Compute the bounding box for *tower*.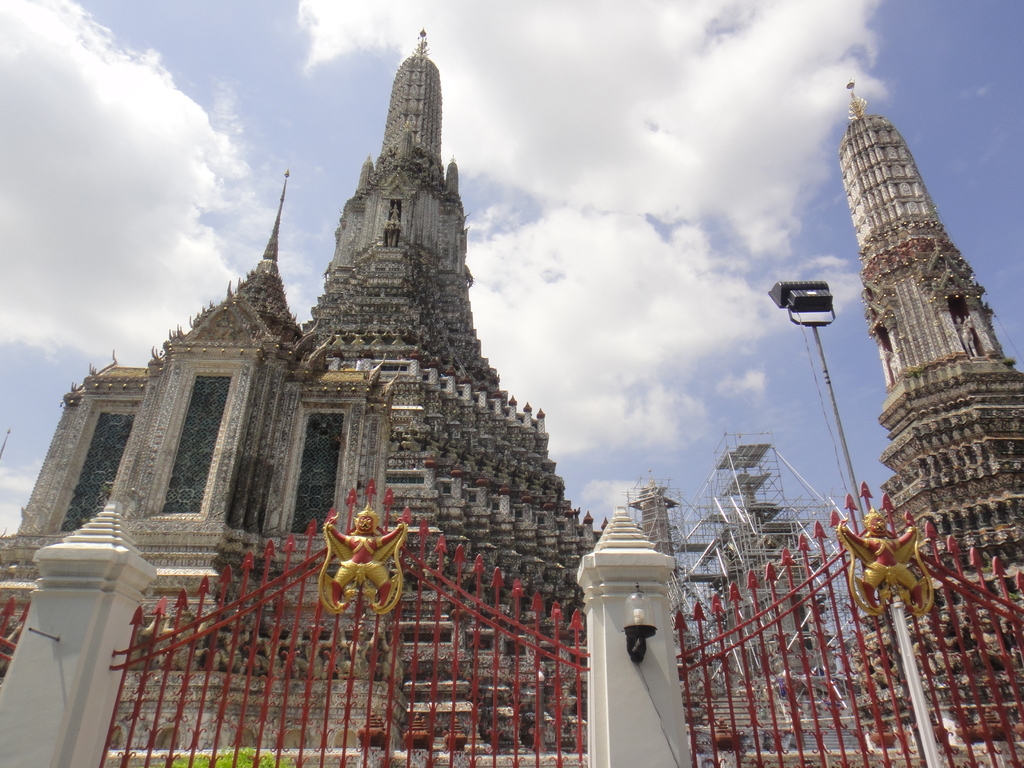
<bbox>111, 167, 350, 581</bbox>.
